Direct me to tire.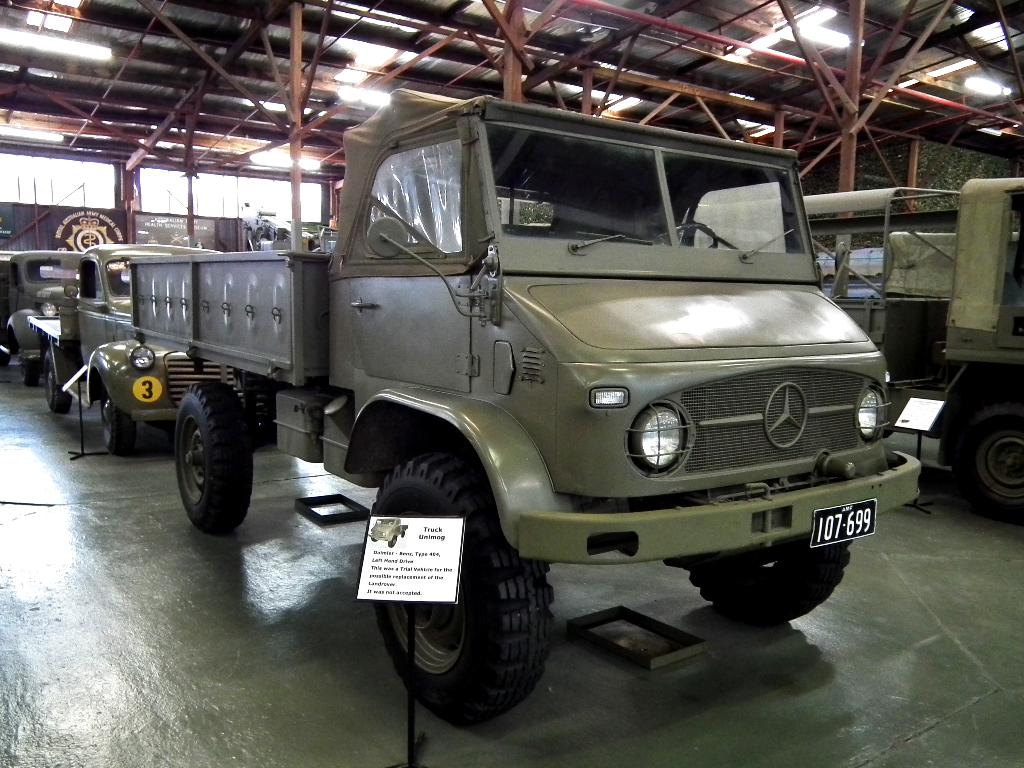
Direction: left=388, top=537, right=396, bottom=548.
